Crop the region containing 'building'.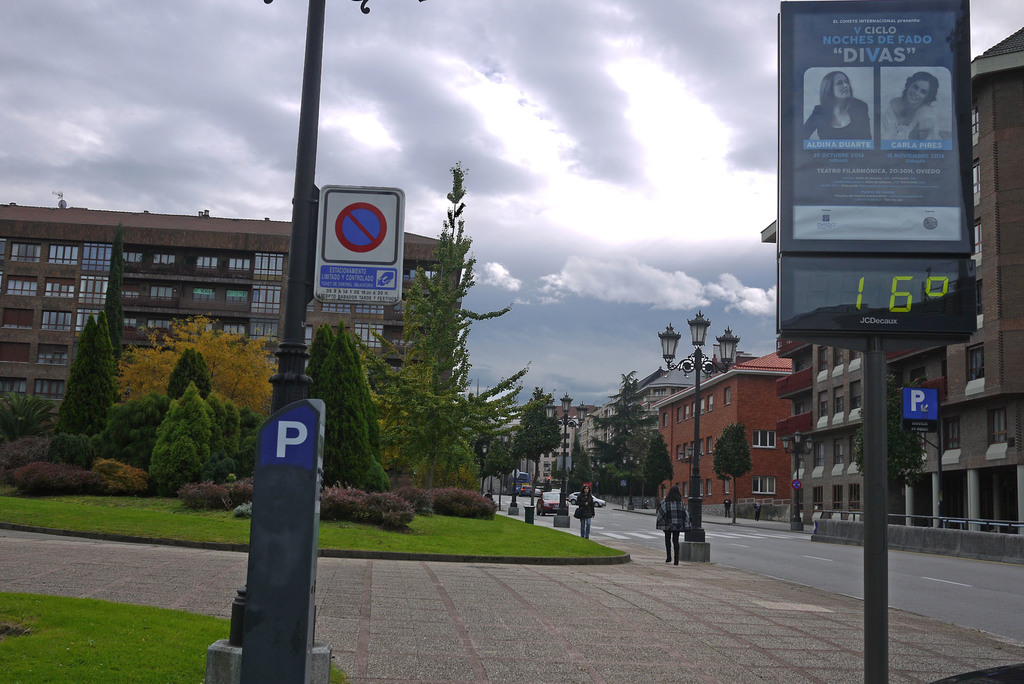
Crop region: <bbox>489, 398, 625, 486</bbox>.
